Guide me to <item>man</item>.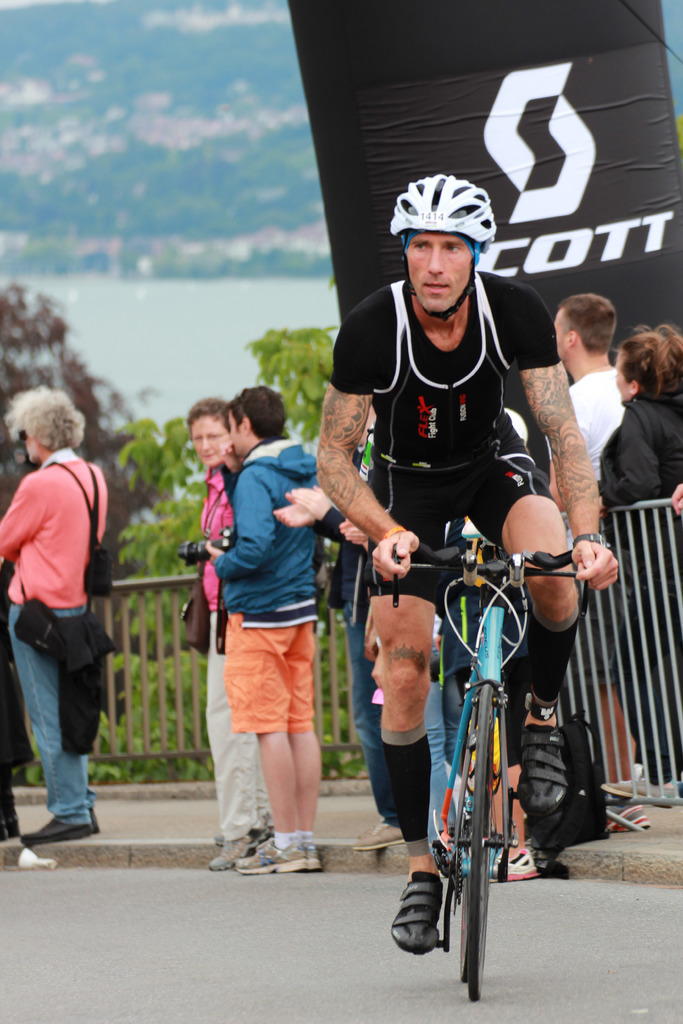
Guidance: rect(3, 380, 125, 874).
